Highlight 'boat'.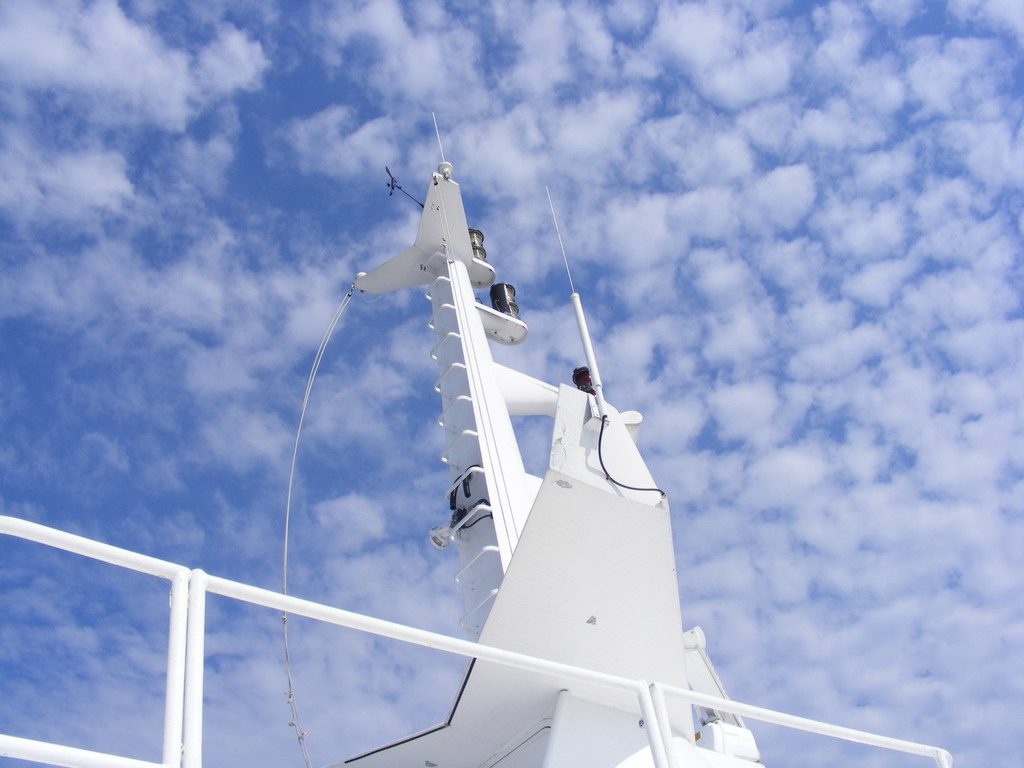
Highlighted region: <bbox>0, 110, 958, 767</bbox>.
